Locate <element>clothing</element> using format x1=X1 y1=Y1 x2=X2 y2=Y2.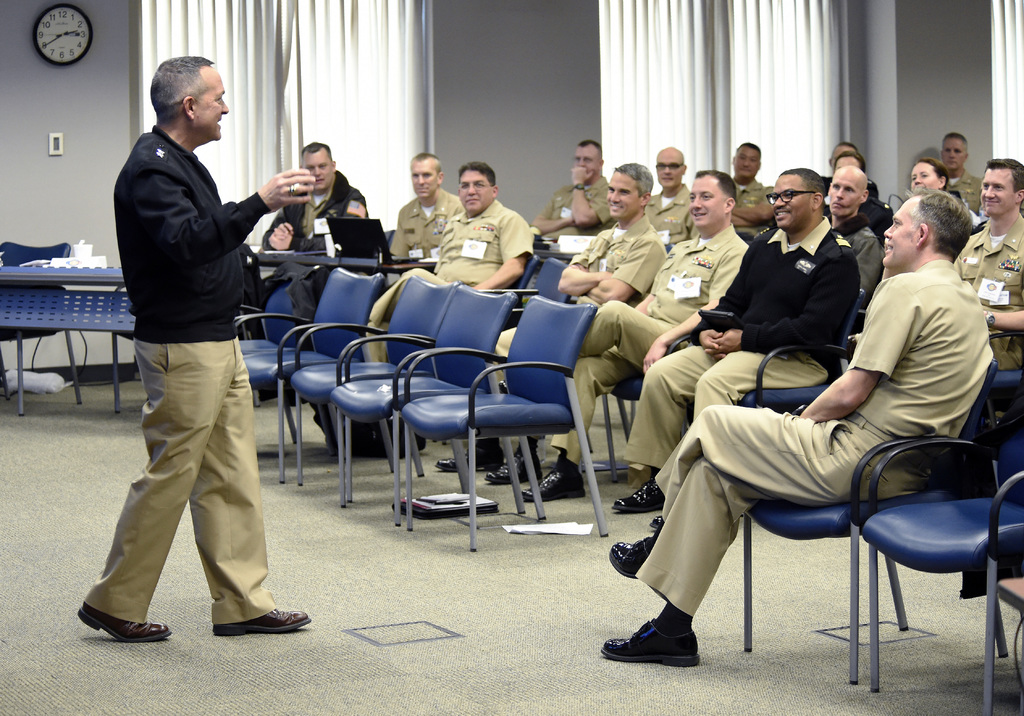
x1=629 y1=265 x2=998 y2=618.
